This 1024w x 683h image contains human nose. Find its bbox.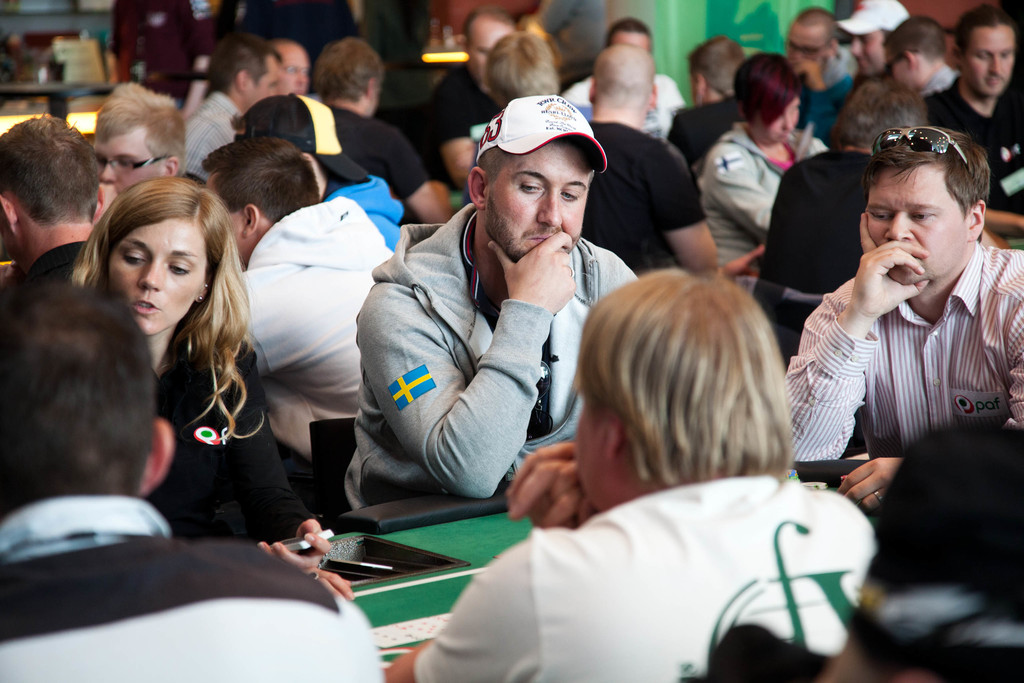
[left=538, top=194, right=563, bottom=227].
